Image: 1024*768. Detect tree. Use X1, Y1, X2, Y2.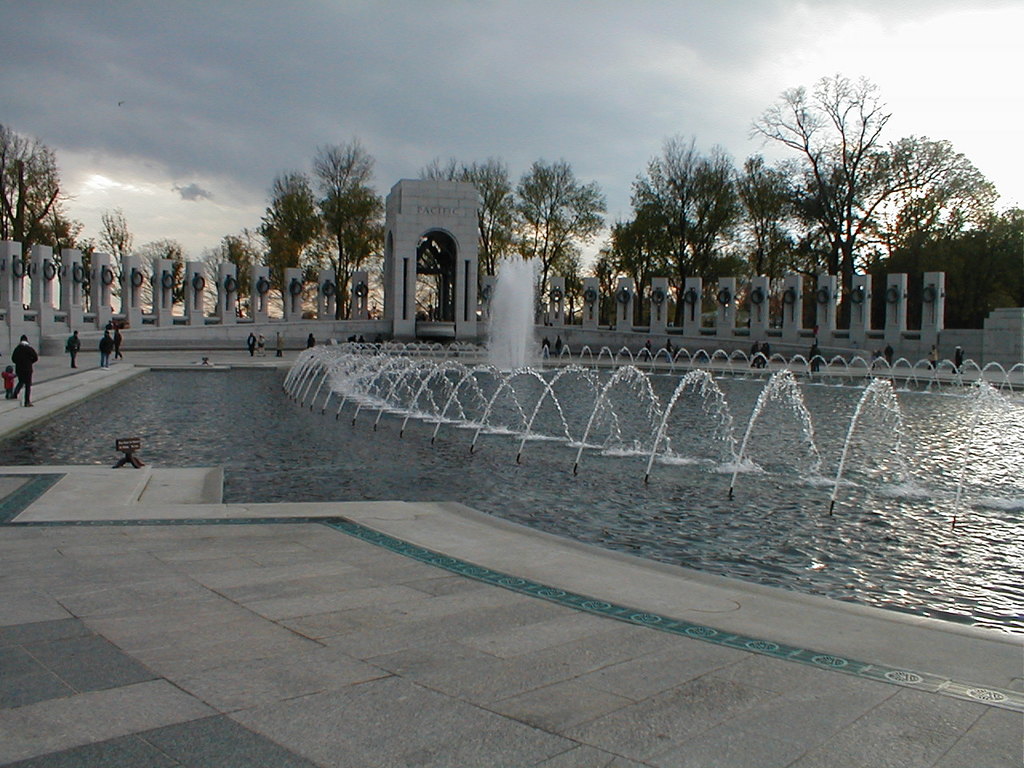
266, 170, 324, 320.
